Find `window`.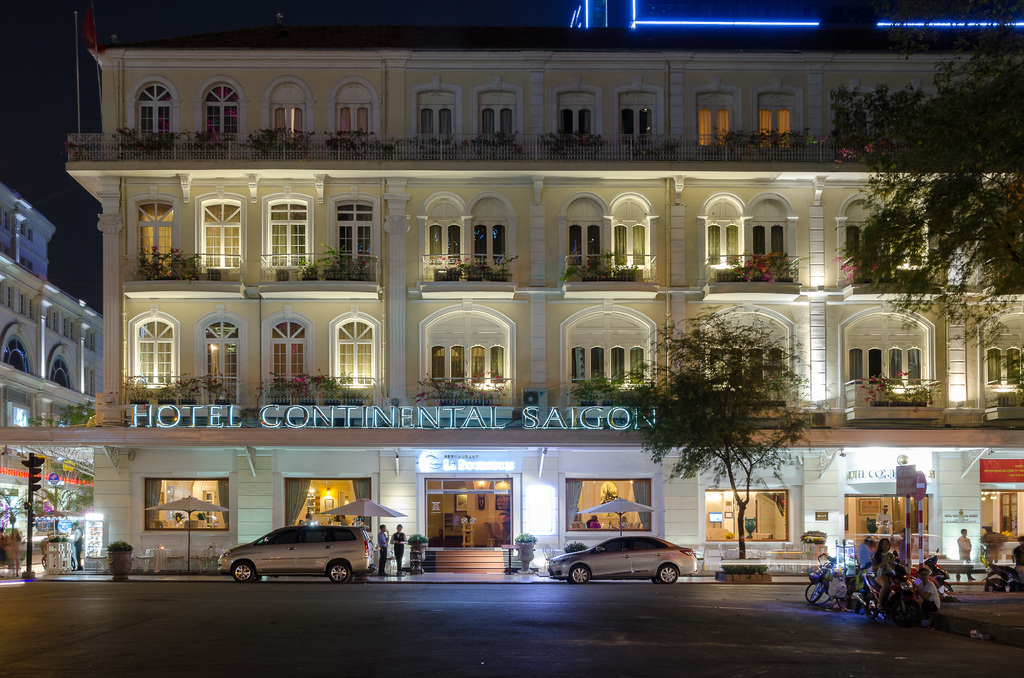
(x1=335, y1=199, x2=372, y2=269).
